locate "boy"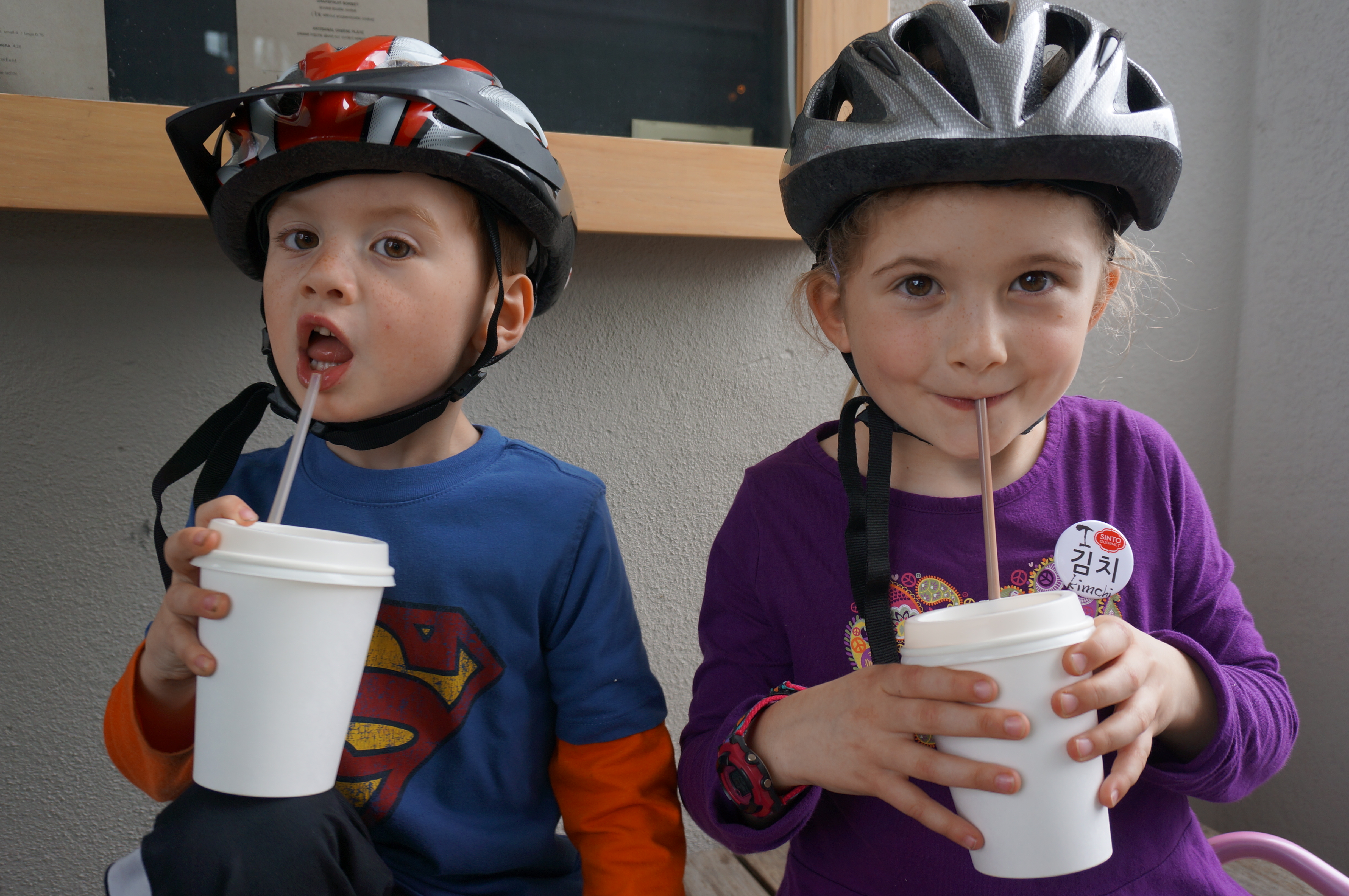
box=[27, 7, 191, 246]
